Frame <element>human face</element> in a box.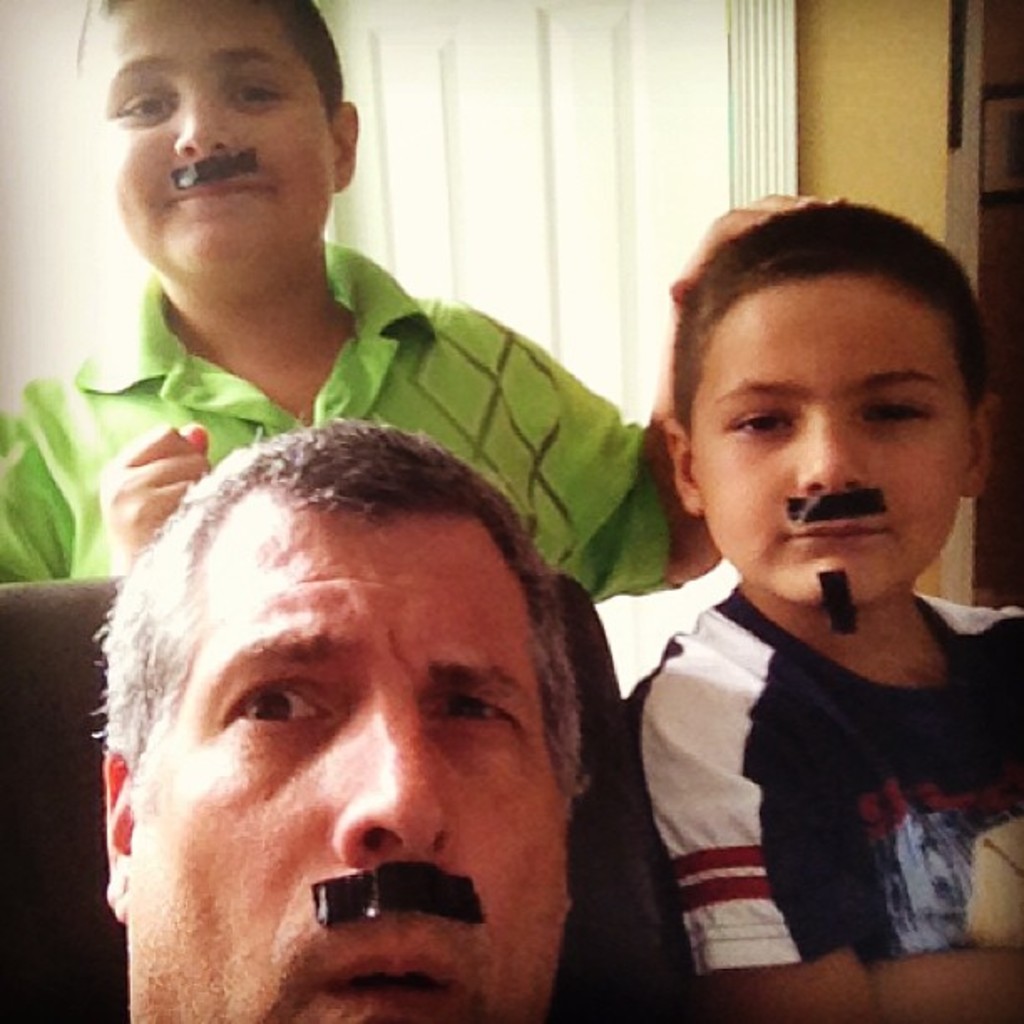
locate(689, 306, 939, 606).
